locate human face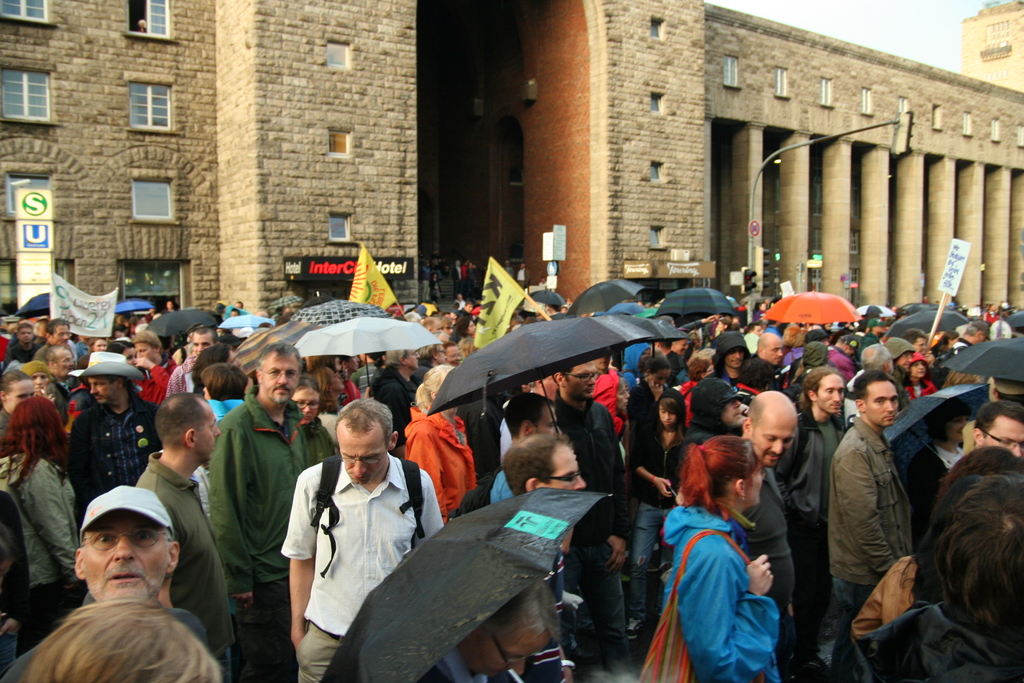
{"left": 662, "top": 407, "right": 676, "bottom": 425}
